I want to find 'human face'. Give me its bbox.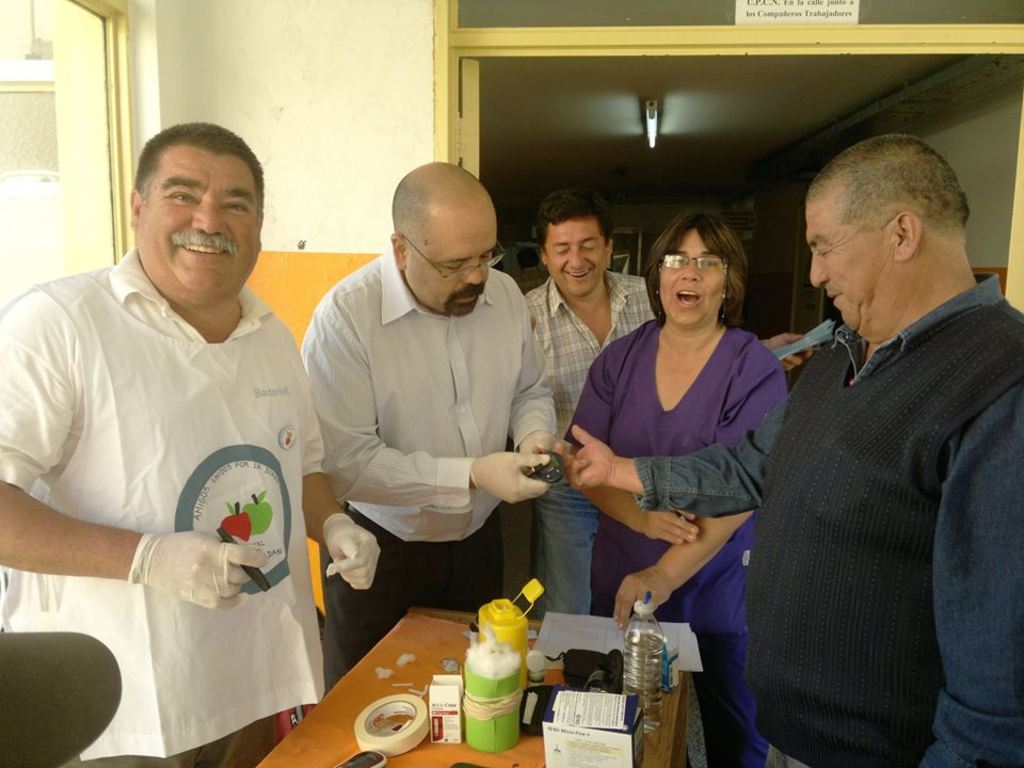
bbox=(806, 201, 889, 347).
